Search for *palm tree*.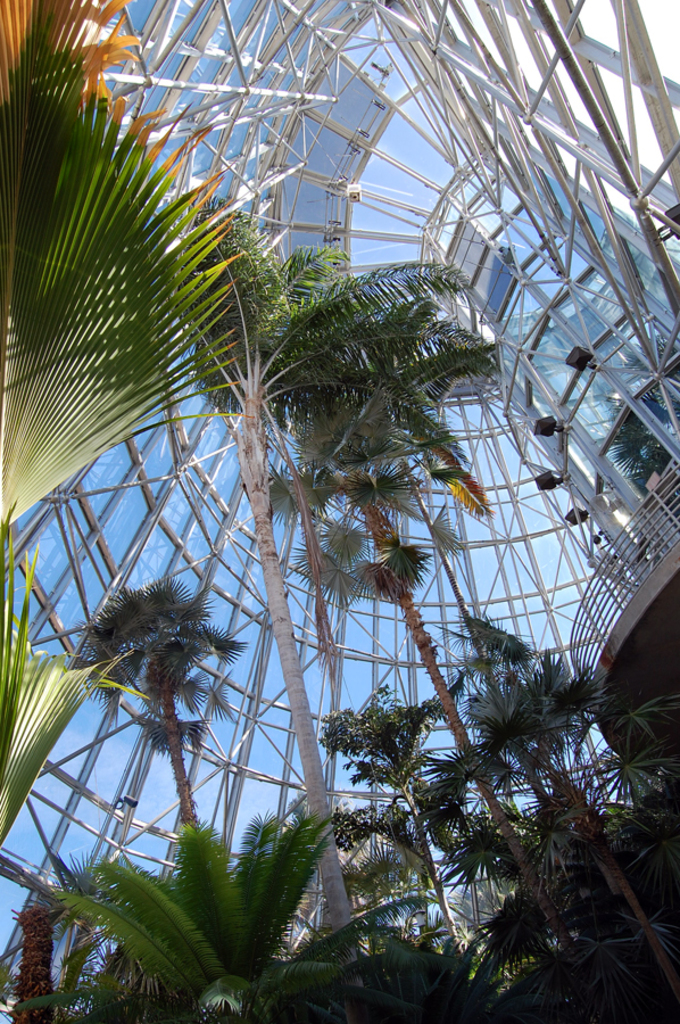
Found at <region>82, 568, 232, 1023</region>.
